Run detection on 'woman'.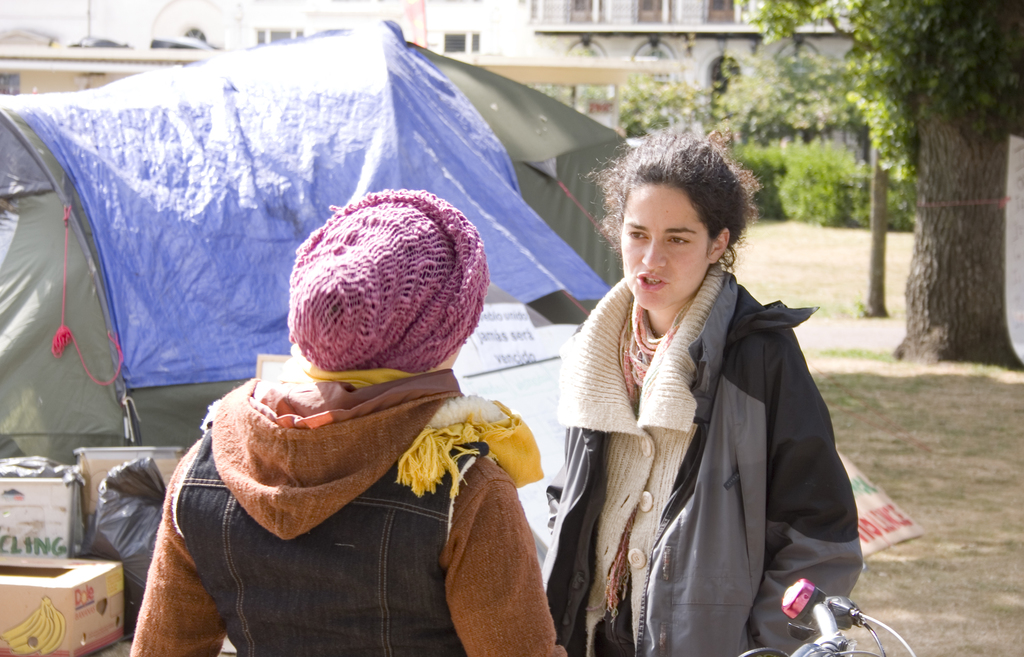
Result: [113, 182, 866, 656].
